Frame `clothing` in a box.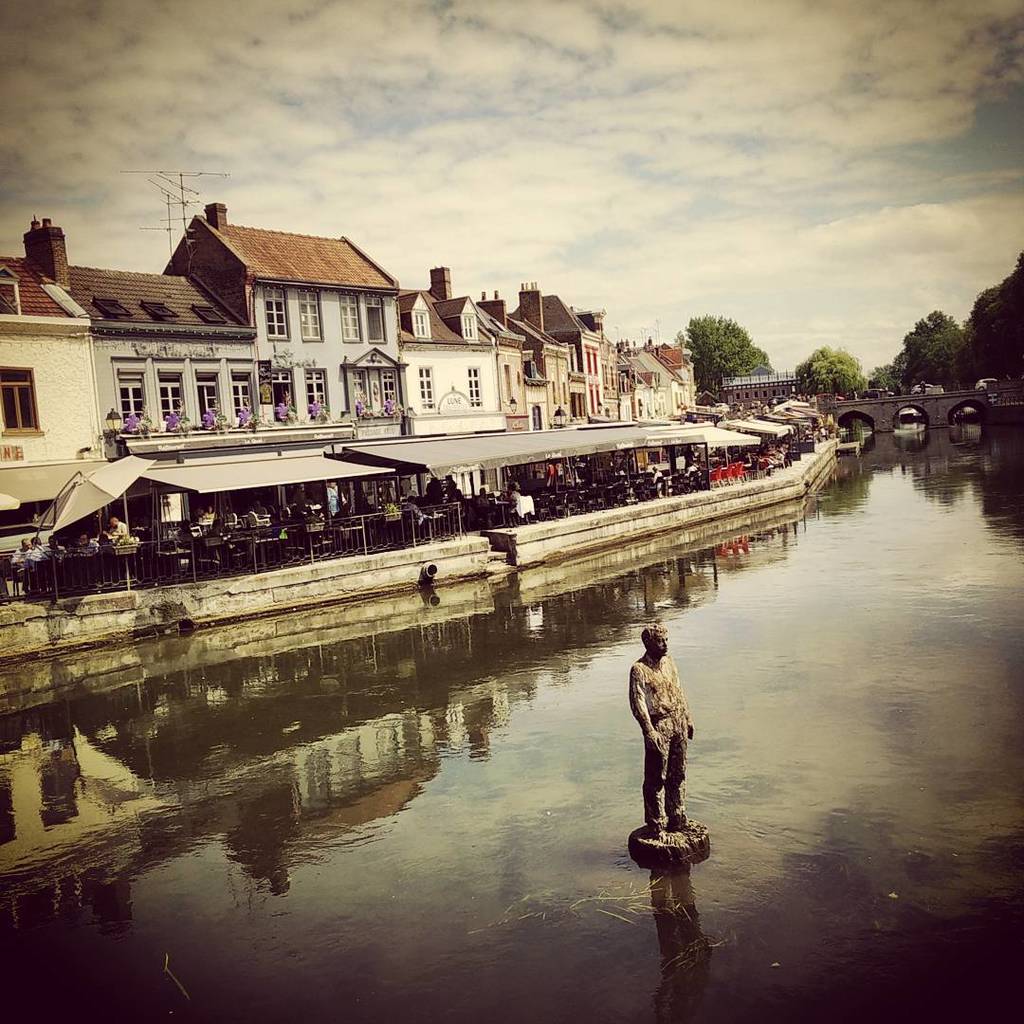
[618,631,710,840].
